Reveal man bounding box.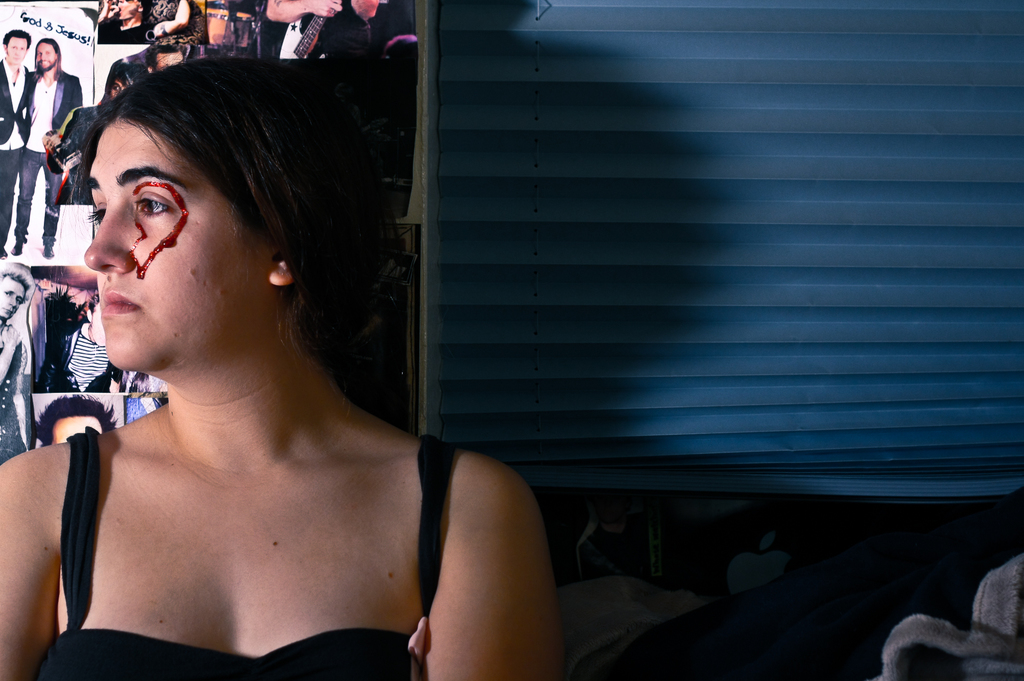
Revealed: bbox(150, 52, 189, 87).
